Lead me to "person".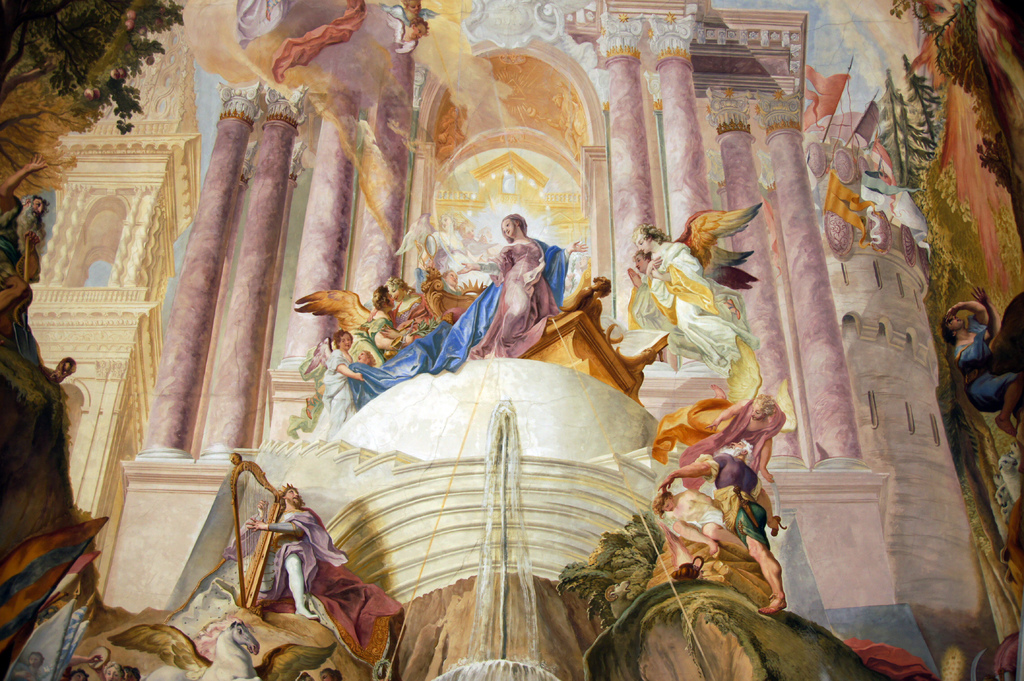
Lead to detection(401, 16, 431, 40).
